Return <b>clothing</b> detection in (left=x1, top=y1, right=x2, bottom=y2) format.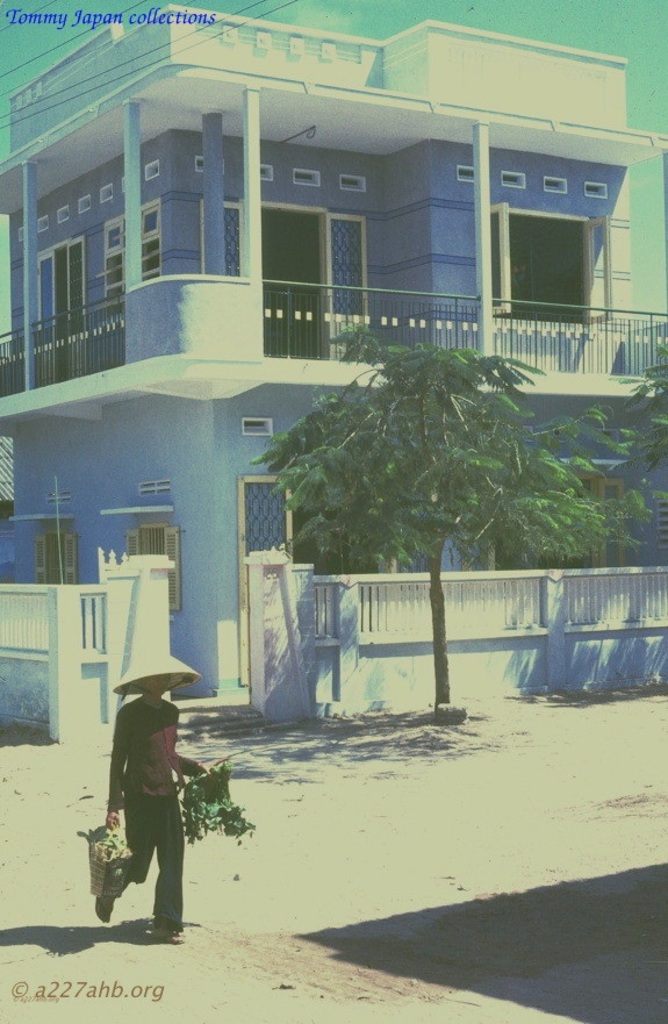
(left=95, top=658, right=199, bottom=918).
